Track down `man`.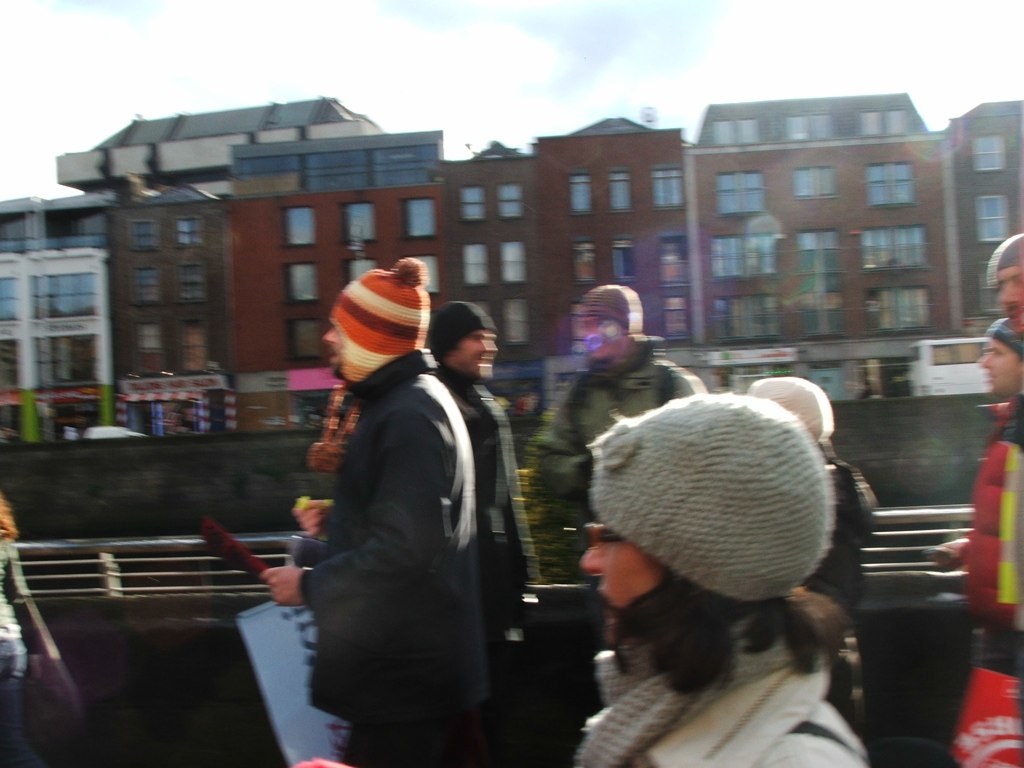
Tracked to box(981, 226, 1023, 751).
